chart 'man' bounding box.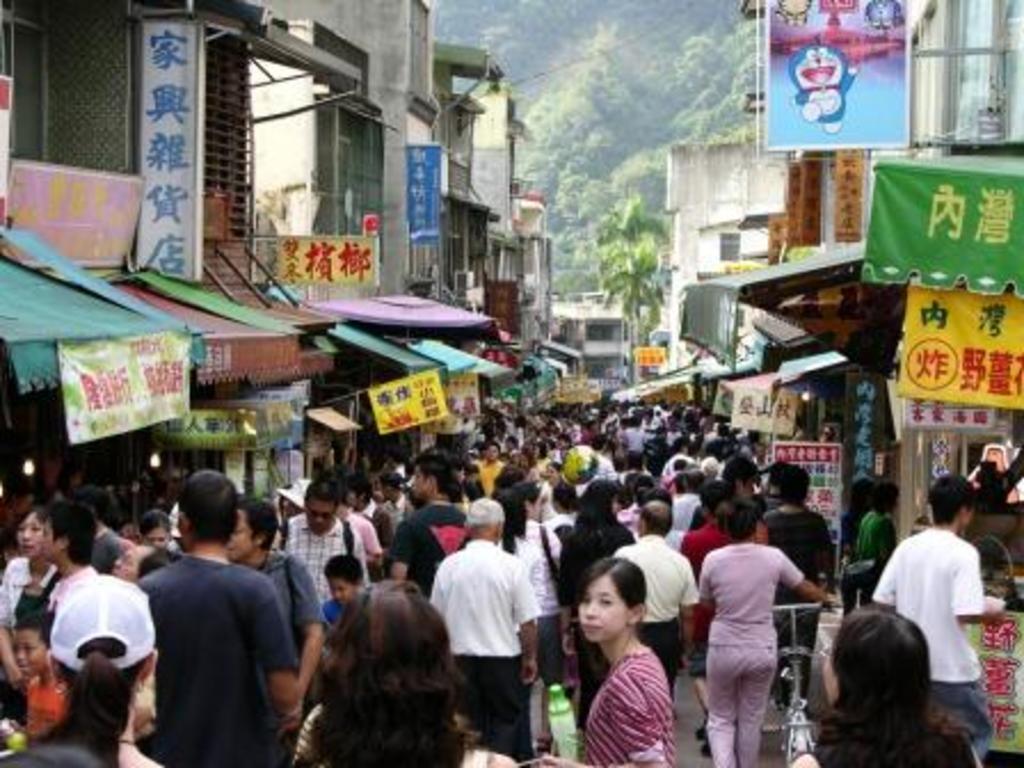
Charted: bbox(37, 501, 105, 615).
